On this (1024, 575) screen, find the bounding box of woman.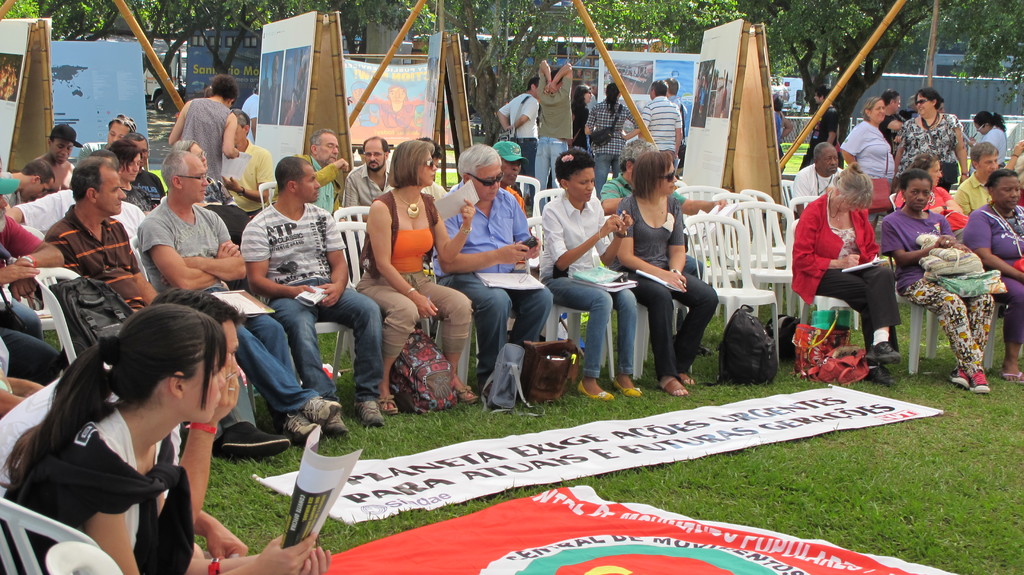
Bounding box: select_region(572, 85, 593, 152).
